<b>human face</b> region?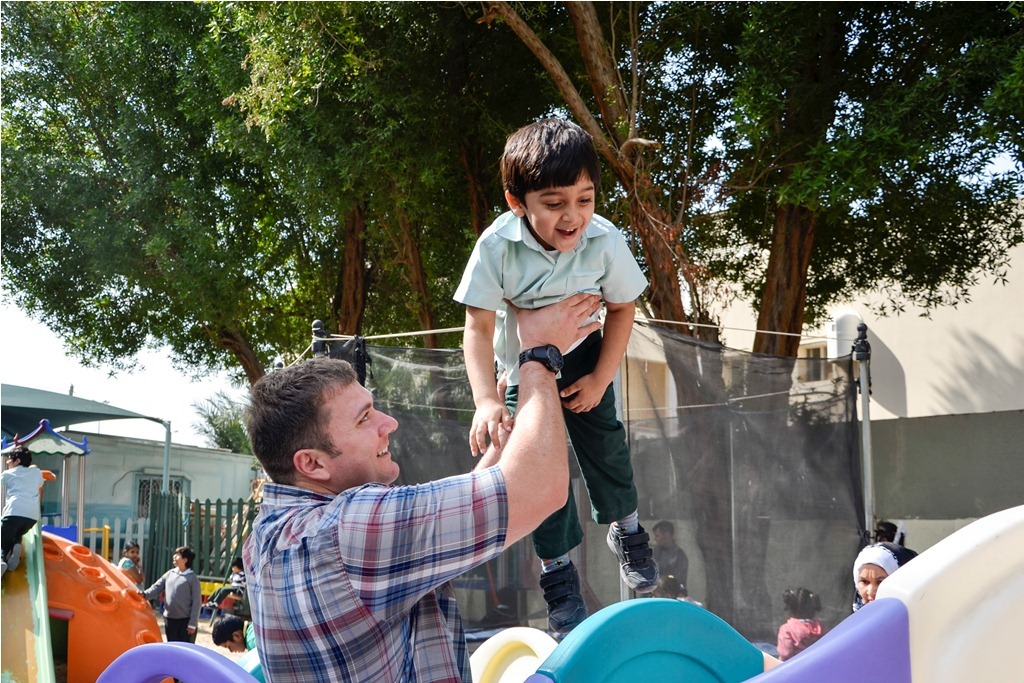
region(649, 527, 670, 547)
